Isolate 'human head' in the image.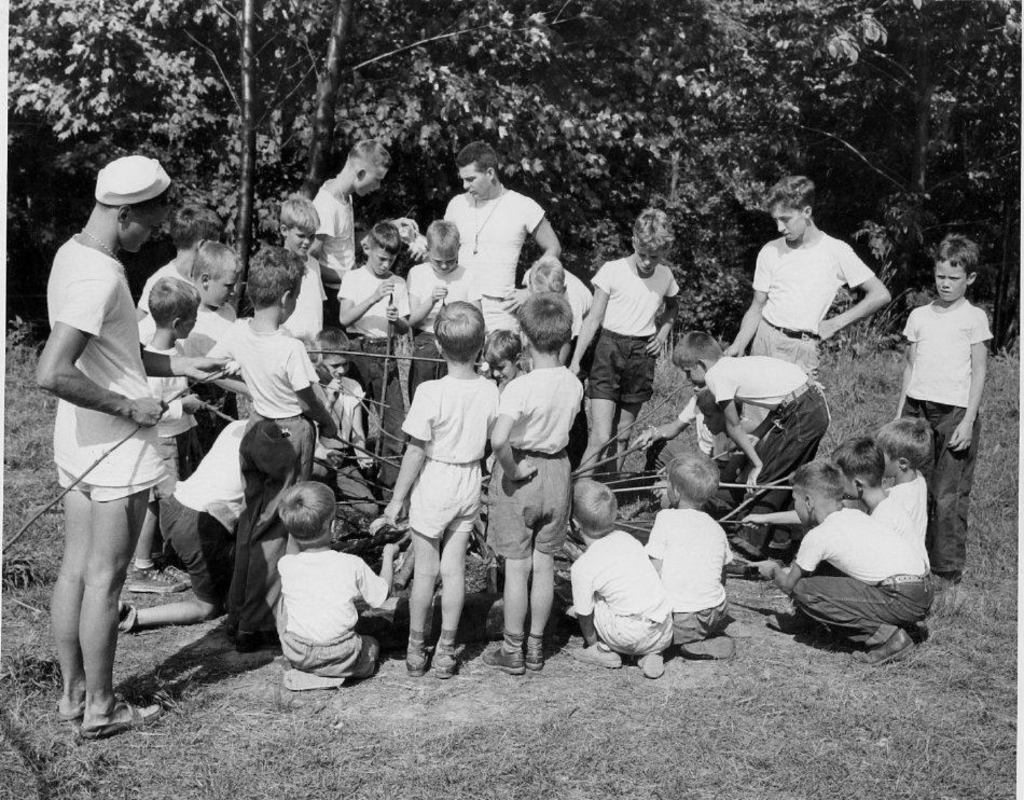
Isolated region: pyautogui.locateOnScreen(425, 220, 461, 276).
